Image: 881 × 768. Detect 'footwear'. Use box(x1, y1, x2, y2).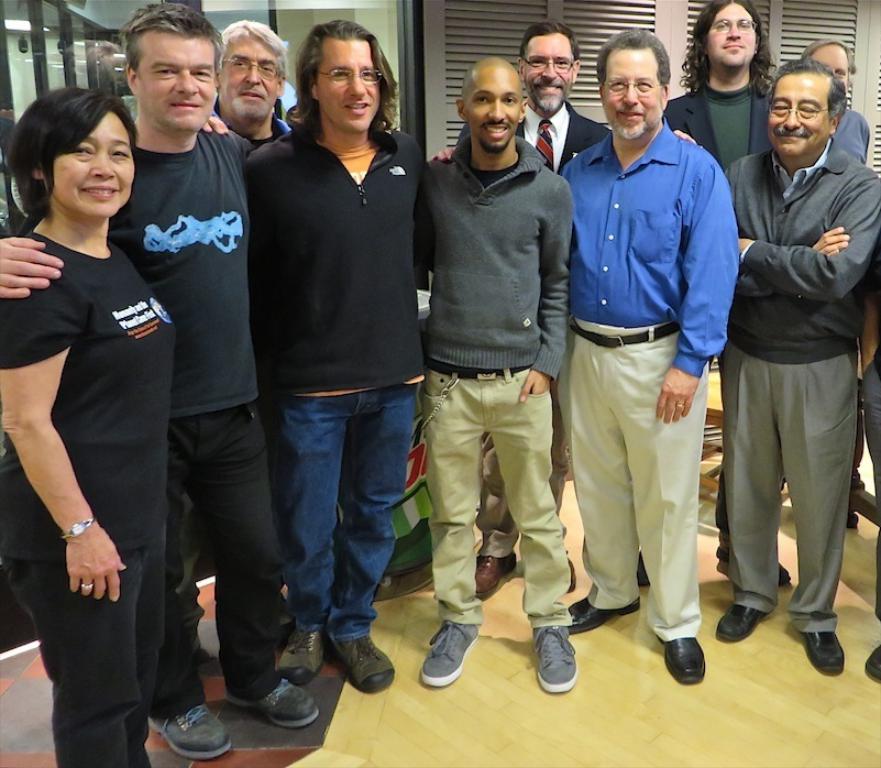
box(804, 630, 847, 673).
